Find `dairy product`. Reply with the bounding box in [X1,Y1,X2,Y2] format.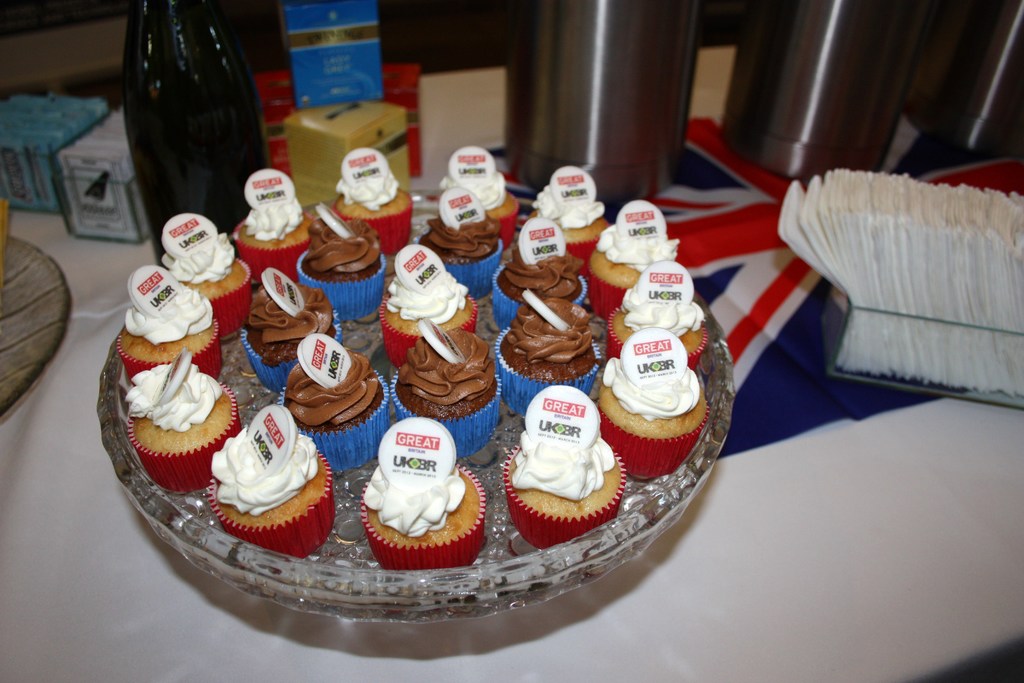
[174,229,238,288].
